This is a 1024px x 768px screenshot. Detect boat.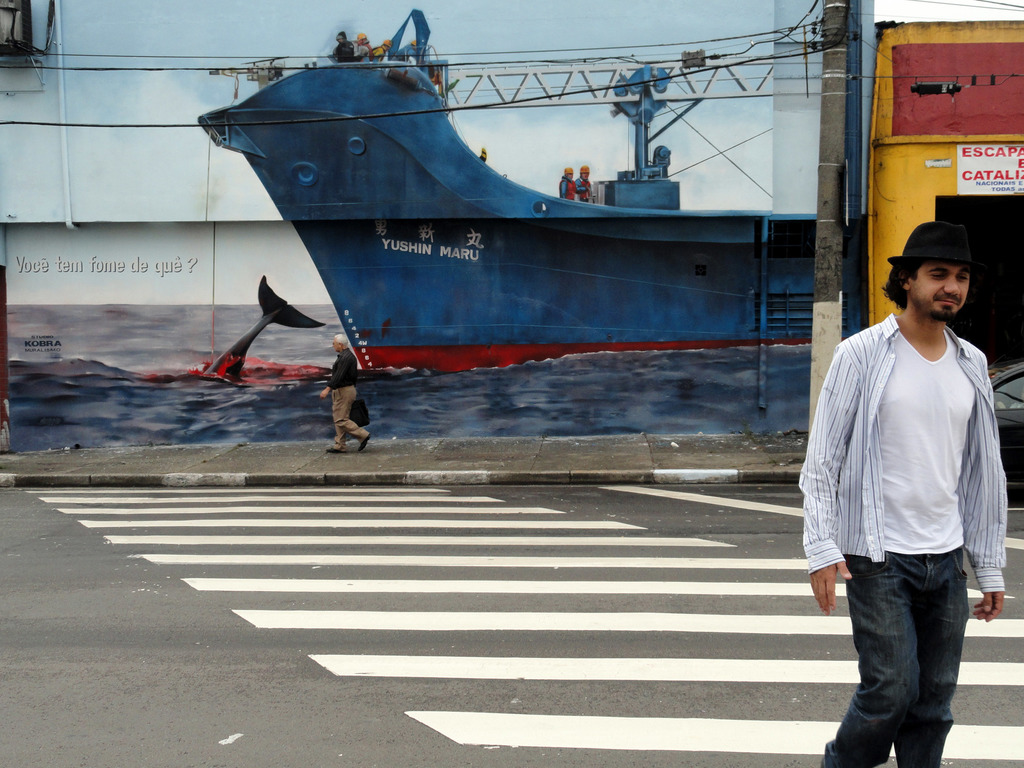
[154, 0, 857, 420].
